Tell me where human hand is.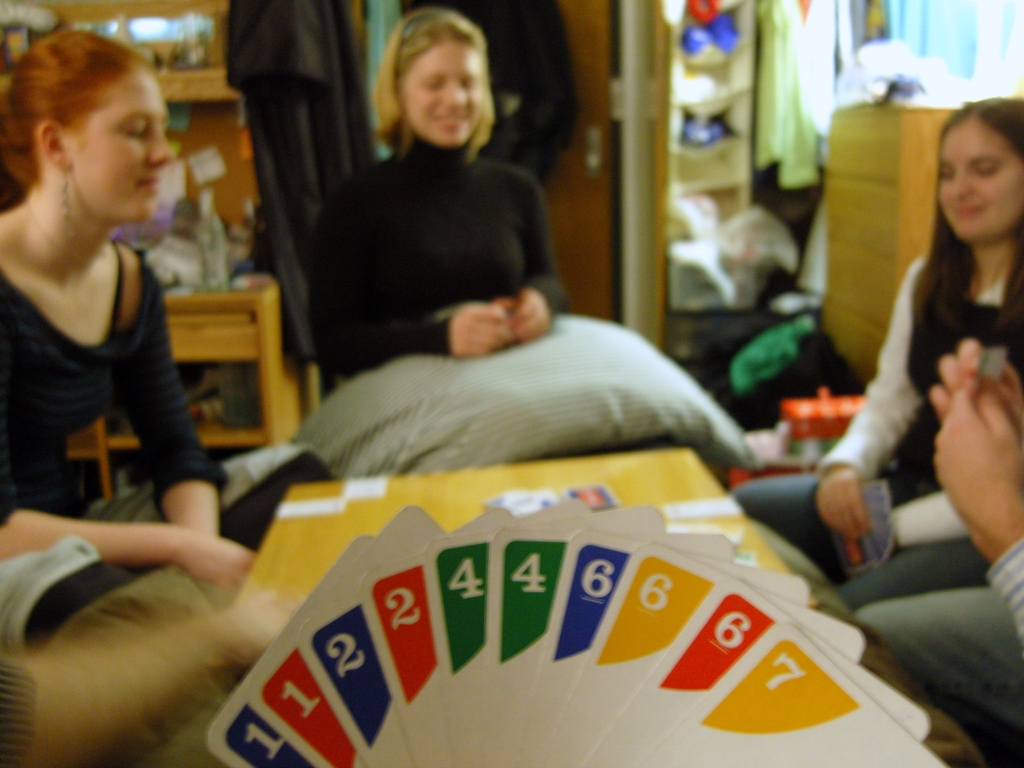
human hand is at (left=510, top=286, right=554, bottom=342).
